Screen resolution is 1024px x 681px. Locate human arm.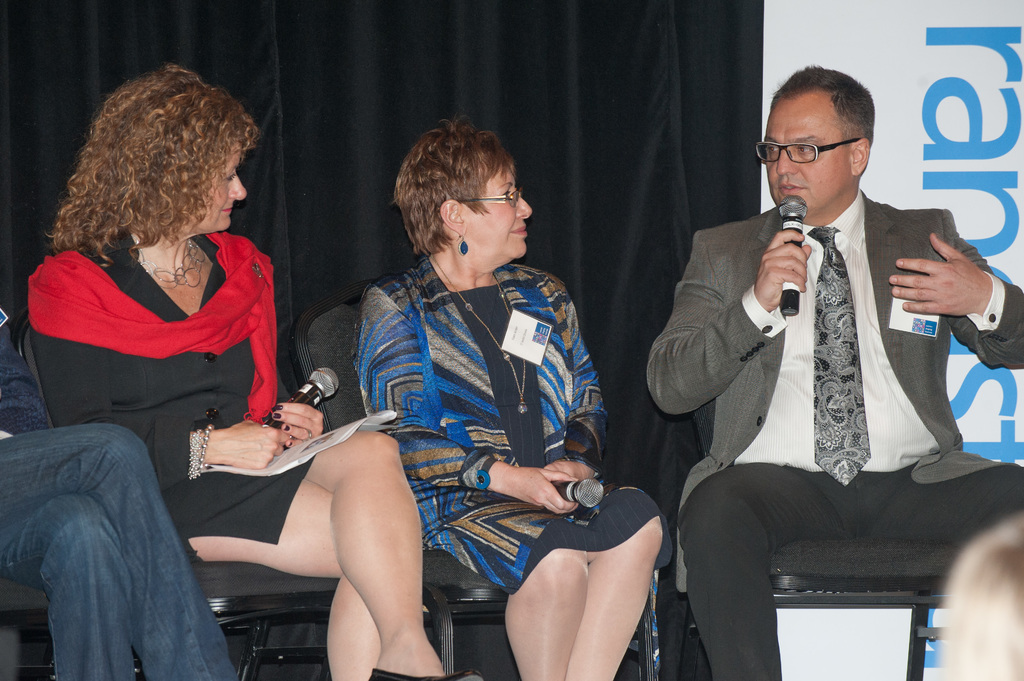
select_region(529, 289, 610, 508).
